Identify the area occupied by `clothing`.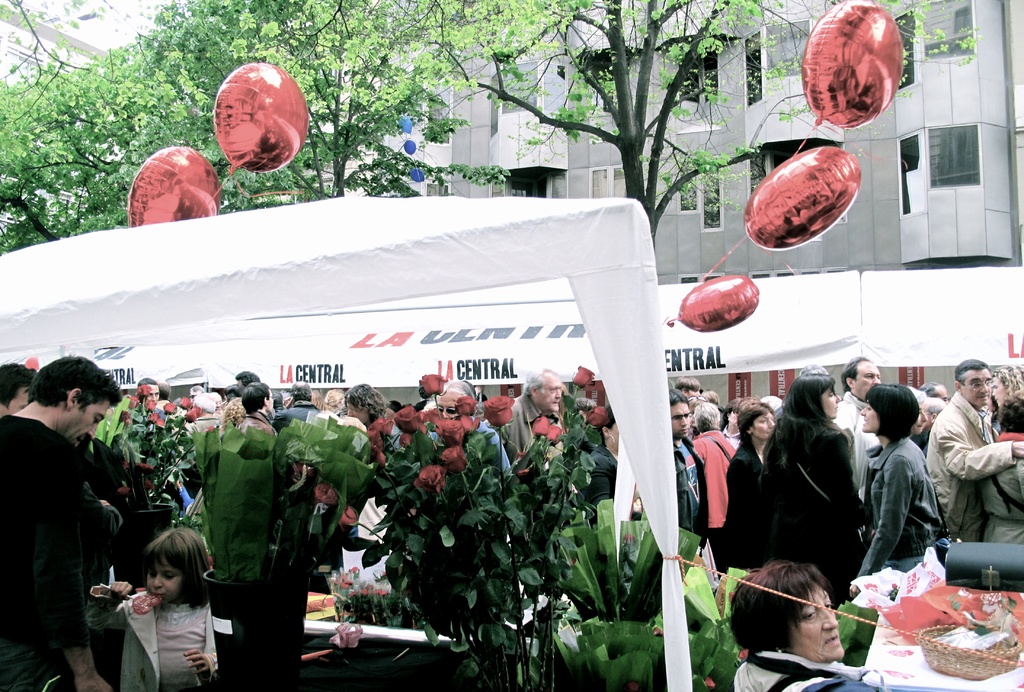
Area: detection(234, 414, 271, 445).
